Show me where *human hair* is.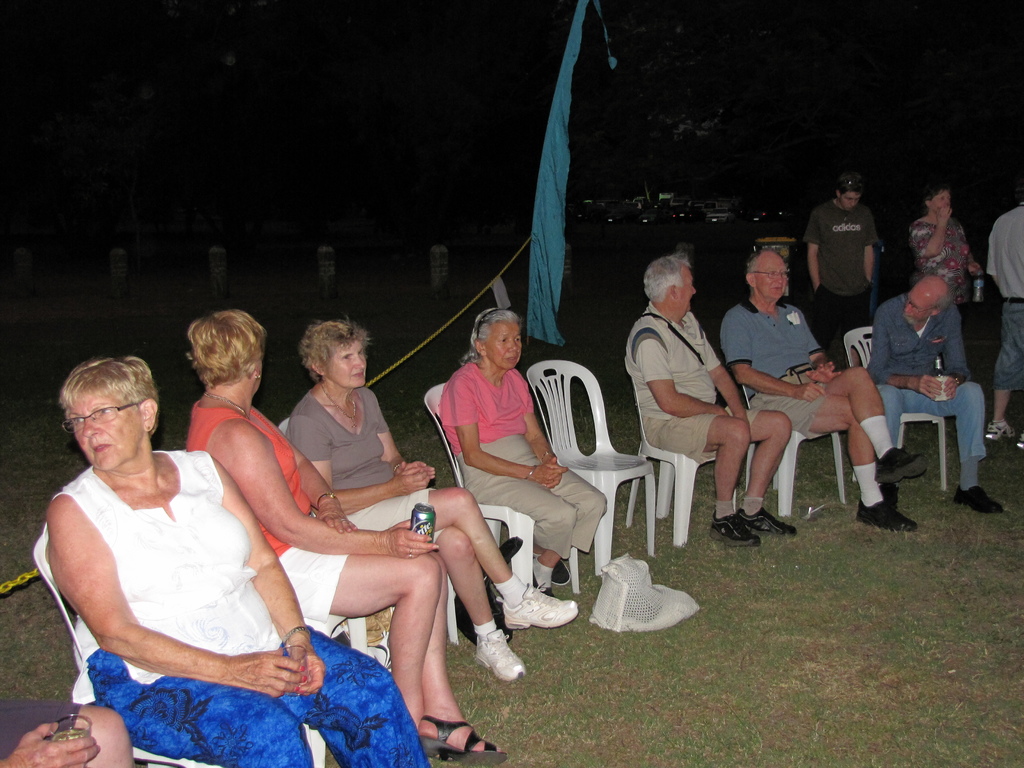
*human hair* is at x1=743, y1=257, x2=758, y2=278.
